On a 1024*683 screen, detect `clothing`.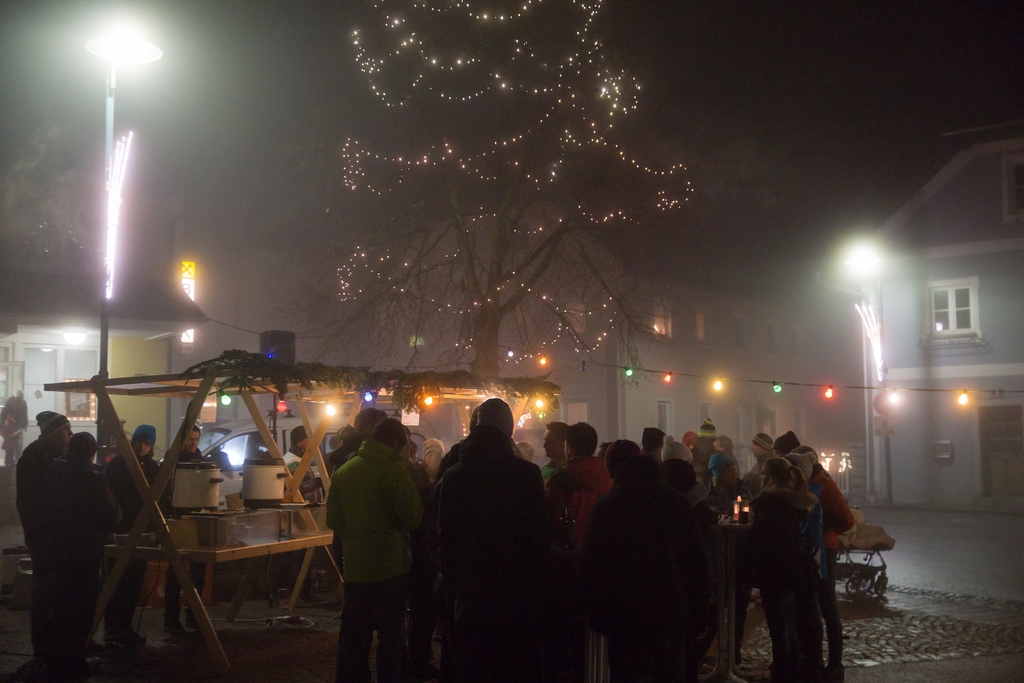
rect(420, 400, 557, 666).
